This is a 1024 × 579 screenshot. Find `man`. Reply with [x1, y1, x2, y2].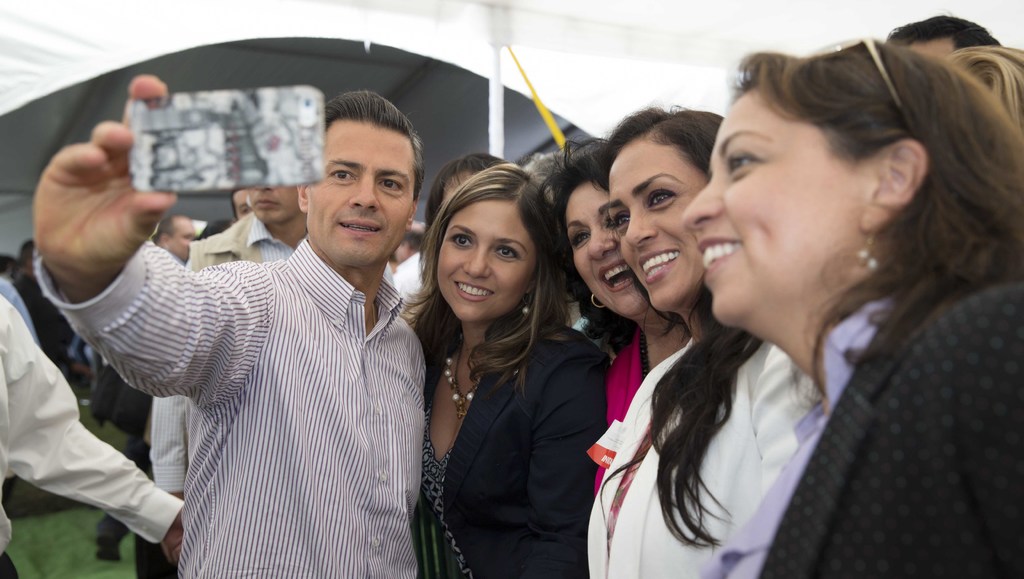
[227, 185, 251, 229].
